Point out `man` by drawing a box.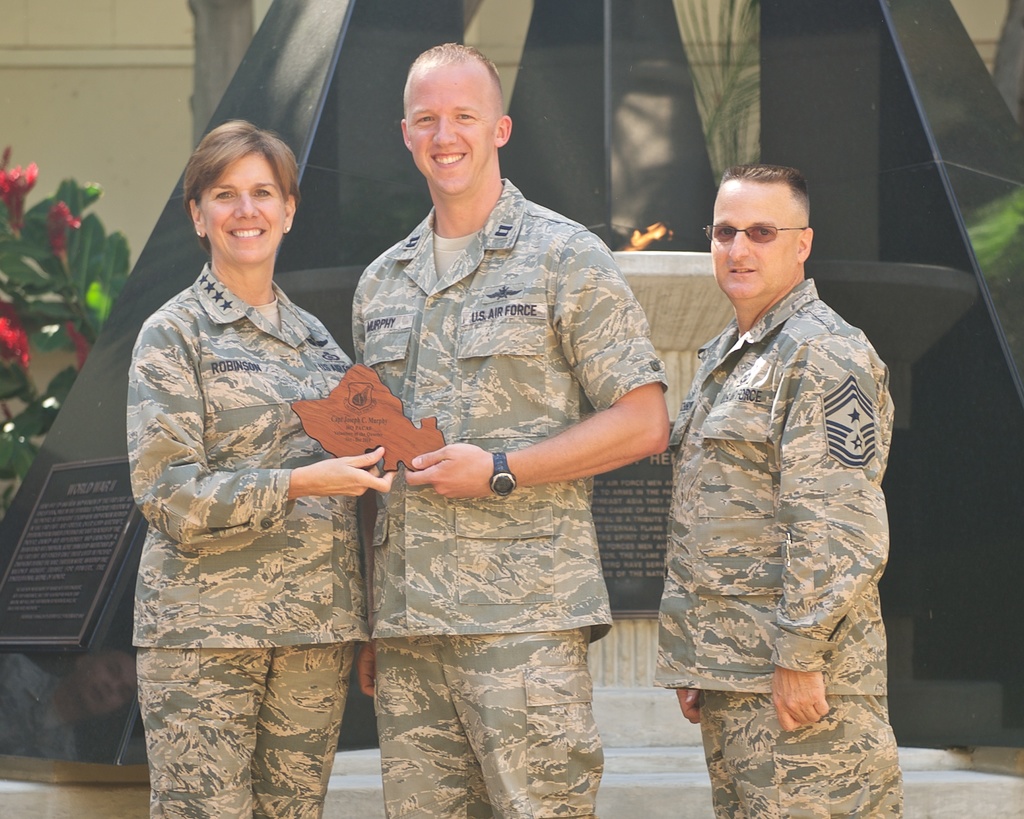
666/163/911/818.
